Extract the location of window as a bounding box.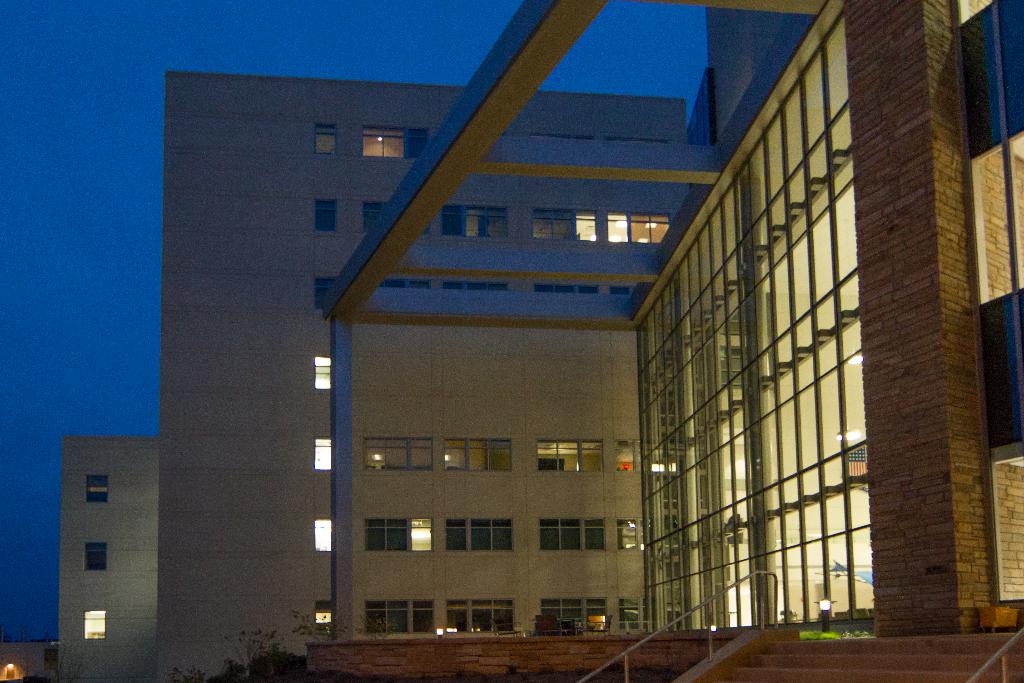
box(607, 432, 655, 488).
